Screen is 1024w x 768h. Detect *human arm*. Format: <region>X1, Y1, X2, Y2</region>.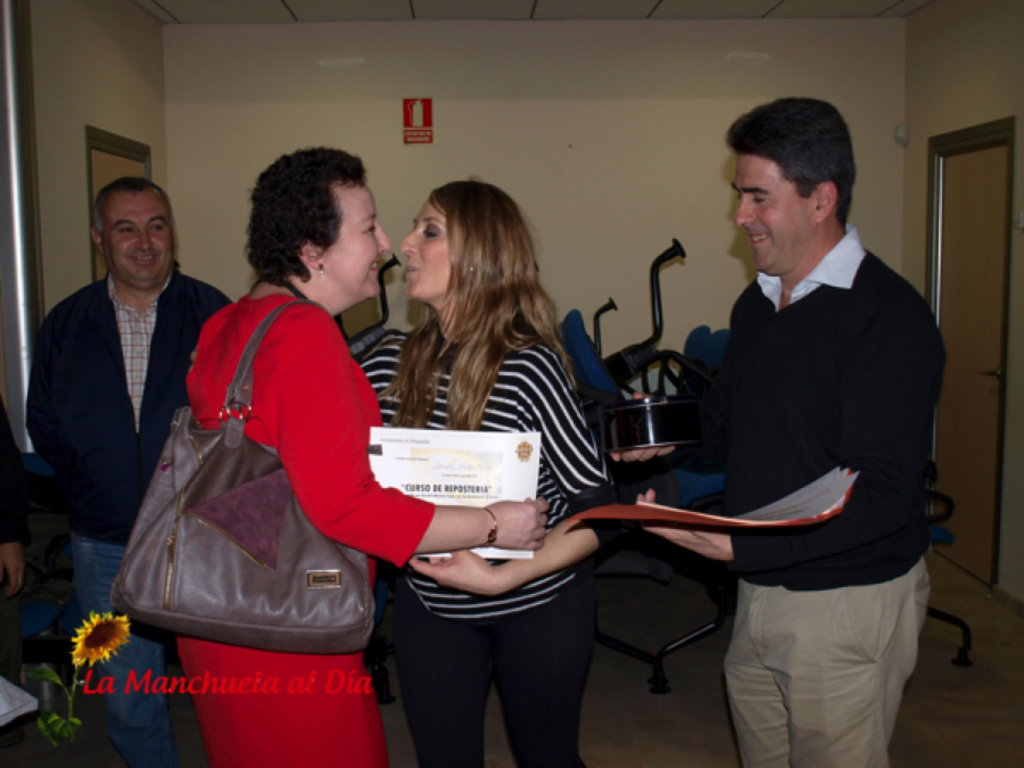
<region>628, 307, 934, 562</region>.
